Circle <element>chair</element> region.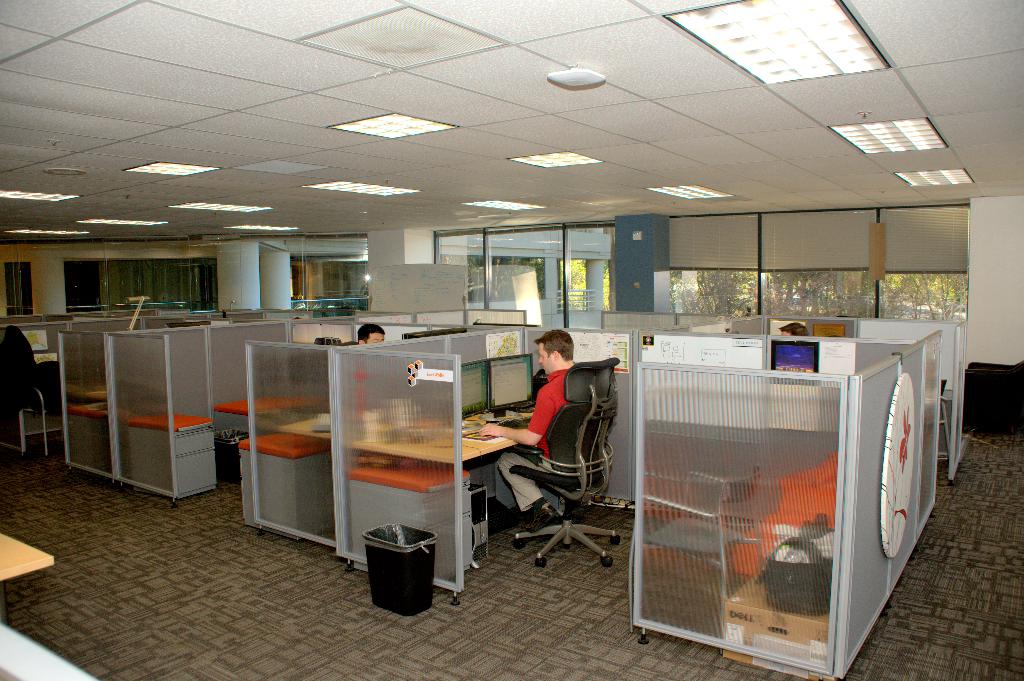
Region: x1=507, y1=396, x2=616, y2=602.
